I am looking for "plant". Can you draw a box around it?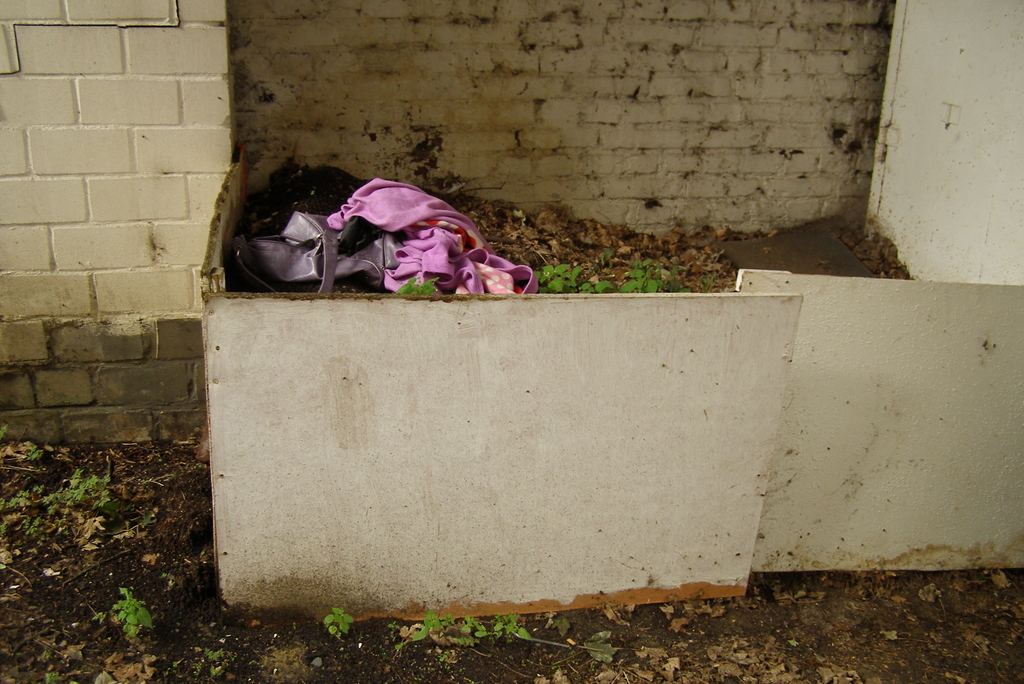
Sure, the bounding box is 536 261 570 295.
